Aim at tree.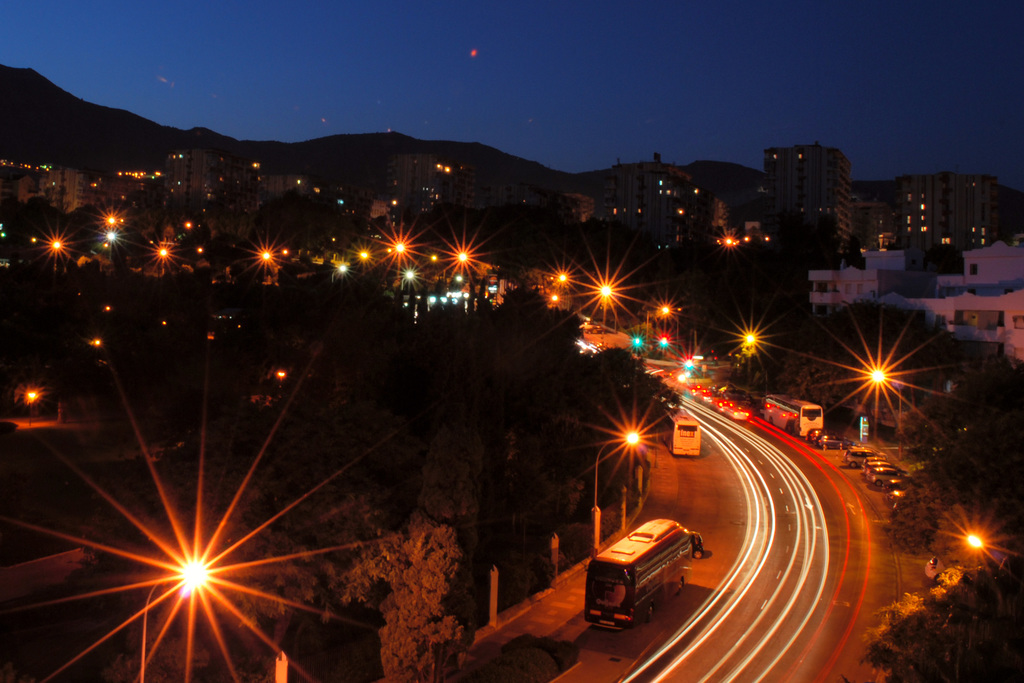
Aimed at (586,340,640,386).
